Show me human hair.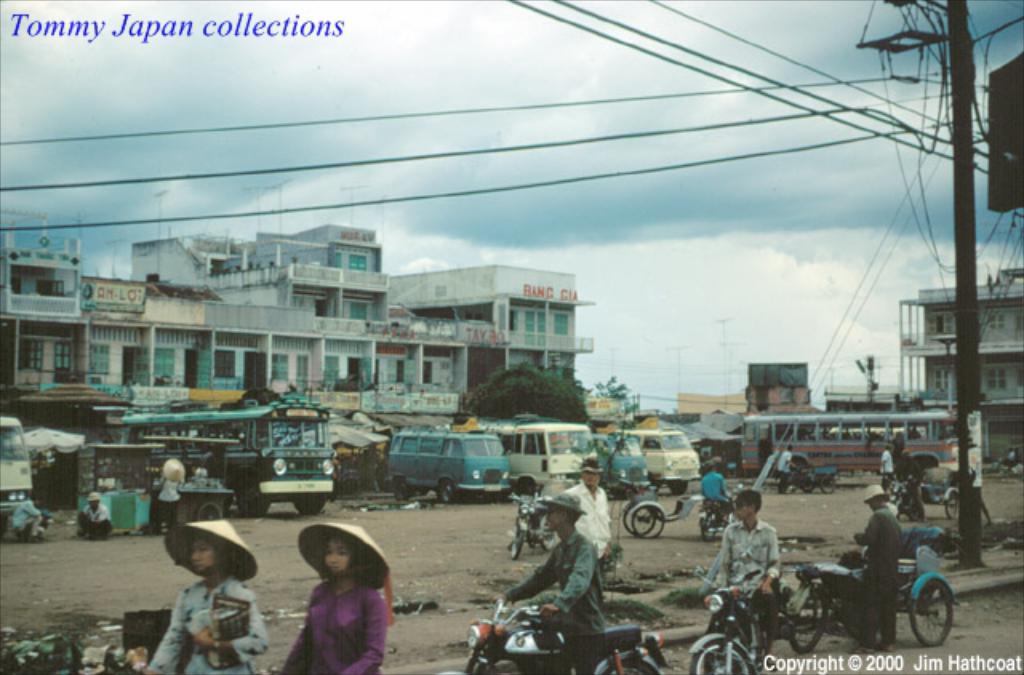
human hair is here: x1=733 y1=488 x2=765 y2=510.
